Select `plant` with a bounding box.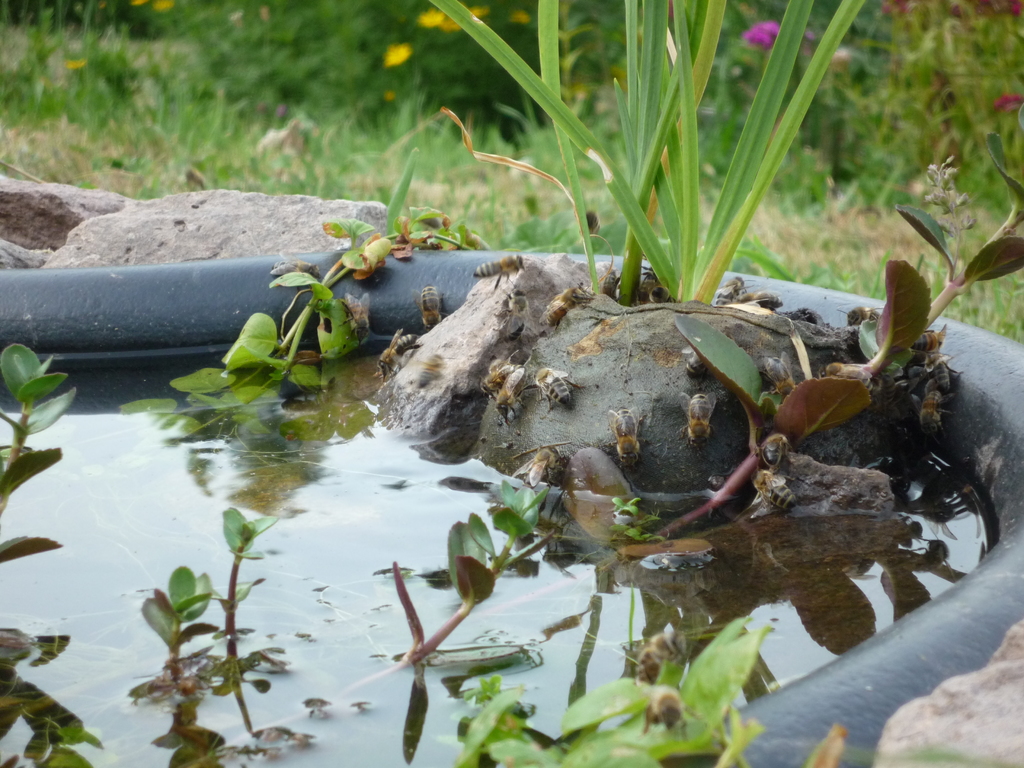
[211,495,280,651].
